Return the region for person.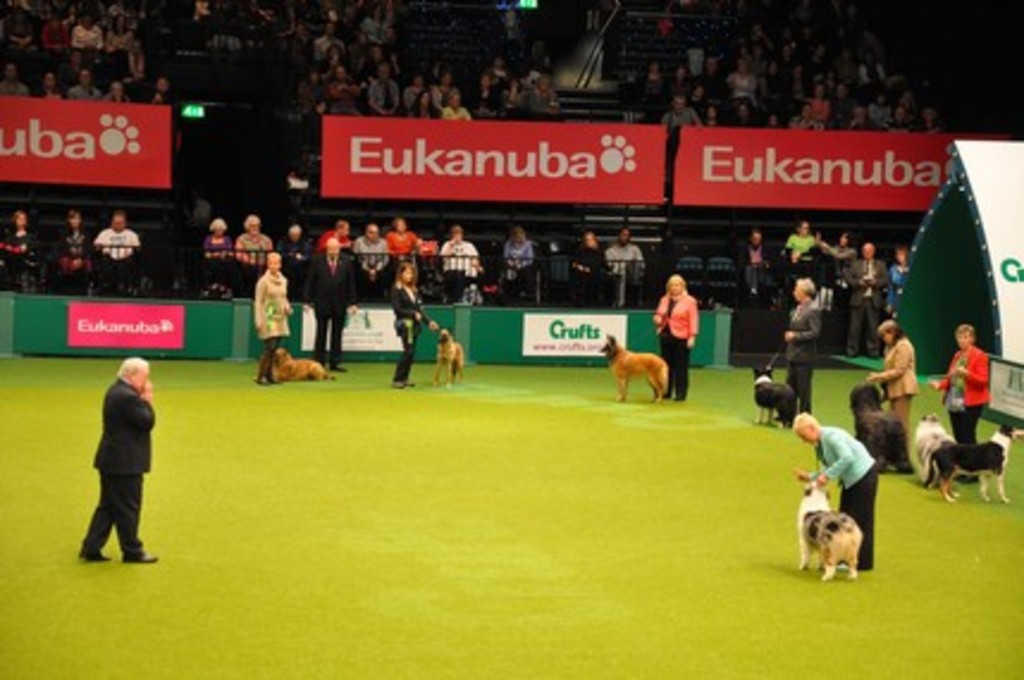
x1=602 y1=224 x2=649 y2=305.
